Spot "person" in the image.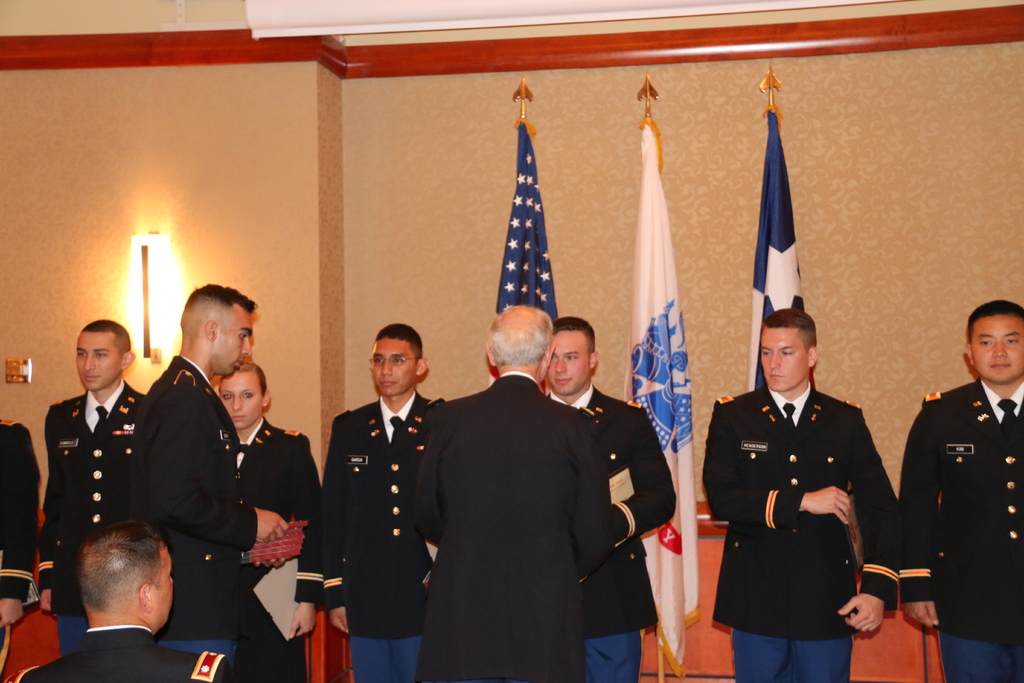
"person" found at [131, 278, 264, 682].
